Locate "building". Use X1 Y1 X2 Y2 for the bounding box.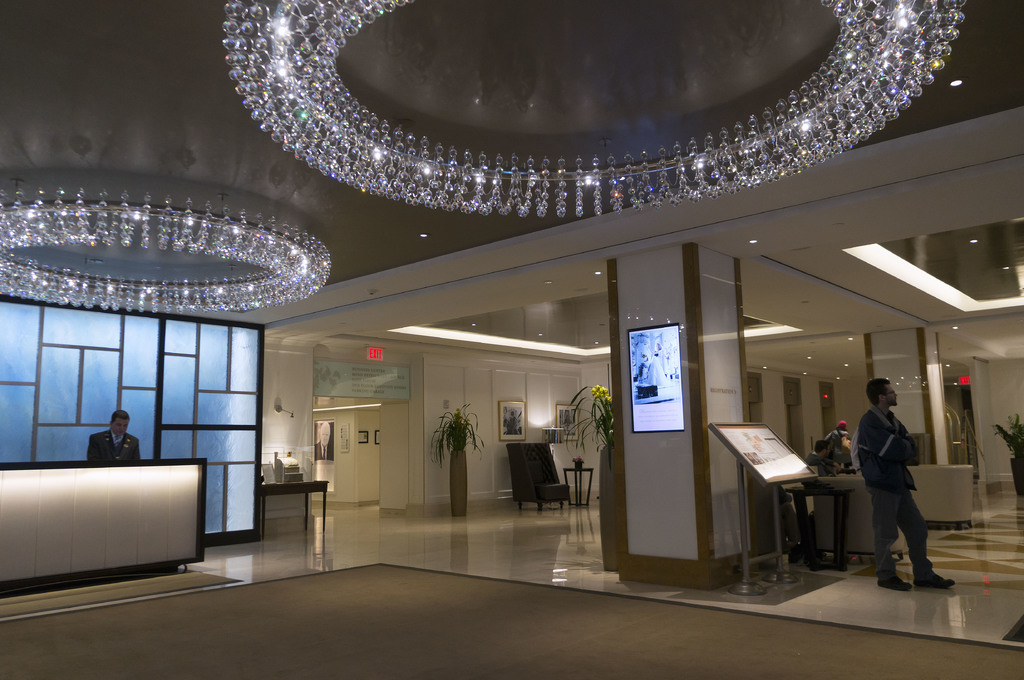
0 0 1023 679.
